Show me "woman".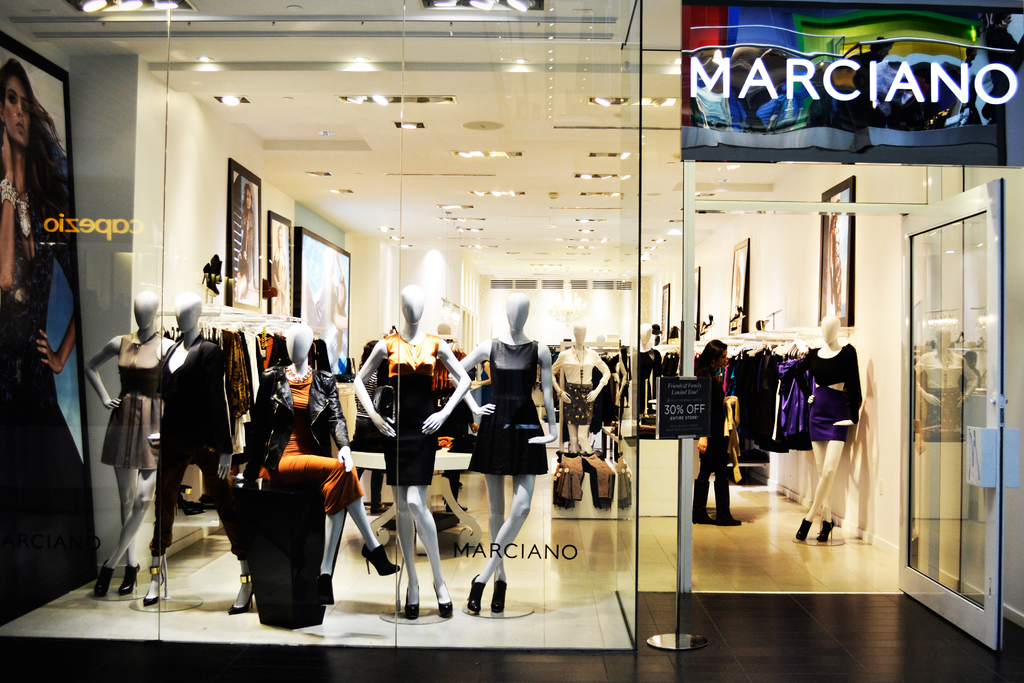
"woman" is here: bbox=[0, 54, 83, 597].
